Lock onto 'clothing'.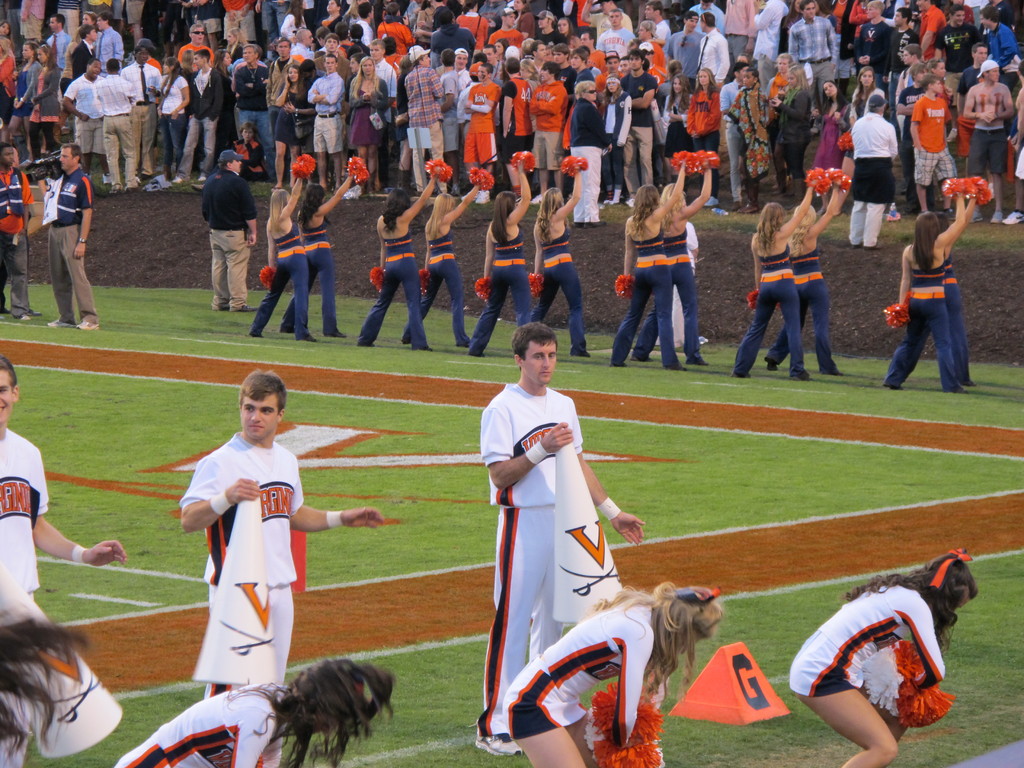
Locked: (x1=201, y1=169, x2=260, y2=308).
